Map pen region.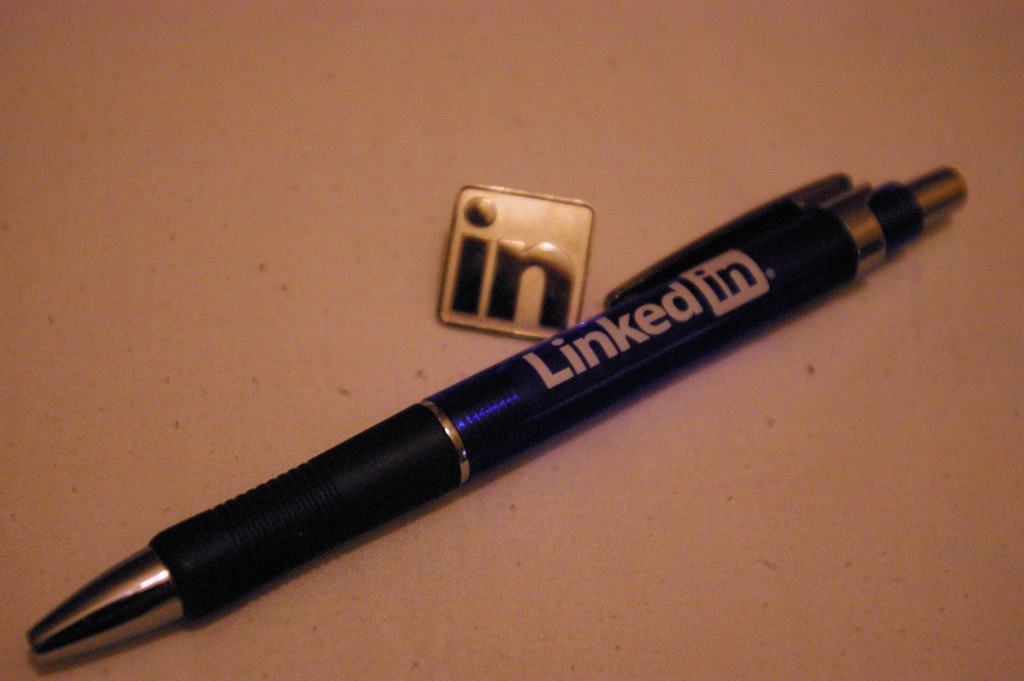
Mapped to x1=28, y1=161, x2=968, y2=669.
